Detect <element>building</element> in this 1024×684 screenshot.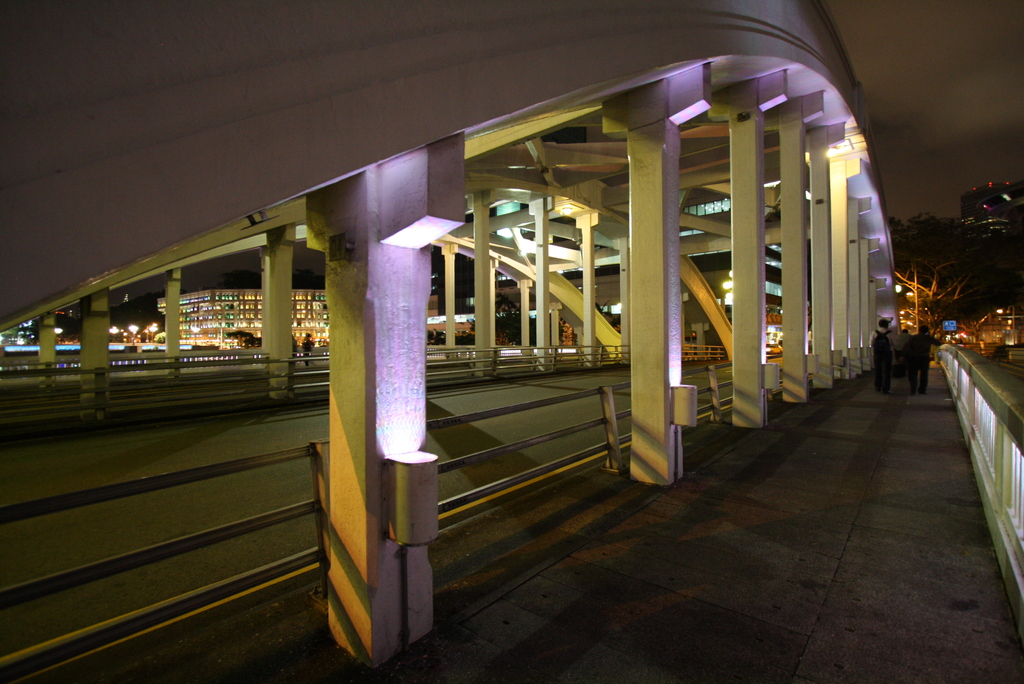
Detection: (x1=959, y1=179, x2=1023, y2=241).
